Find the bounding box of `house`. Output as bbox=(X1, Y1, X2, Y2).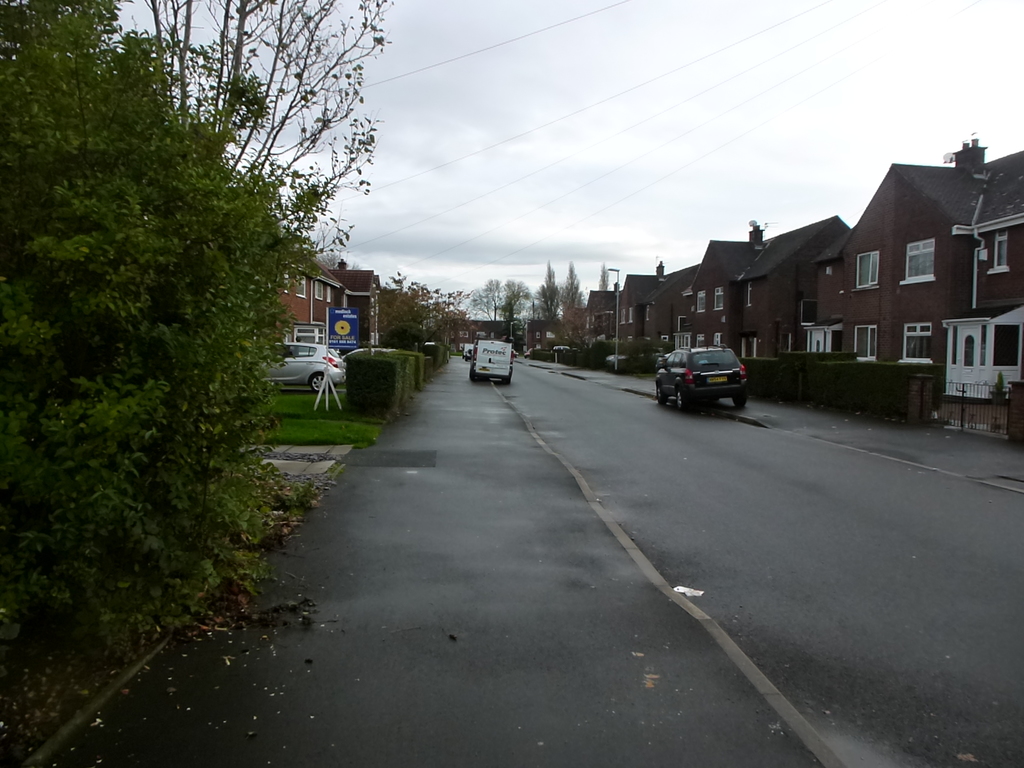
bbox=(374, 268, 408, 348).
